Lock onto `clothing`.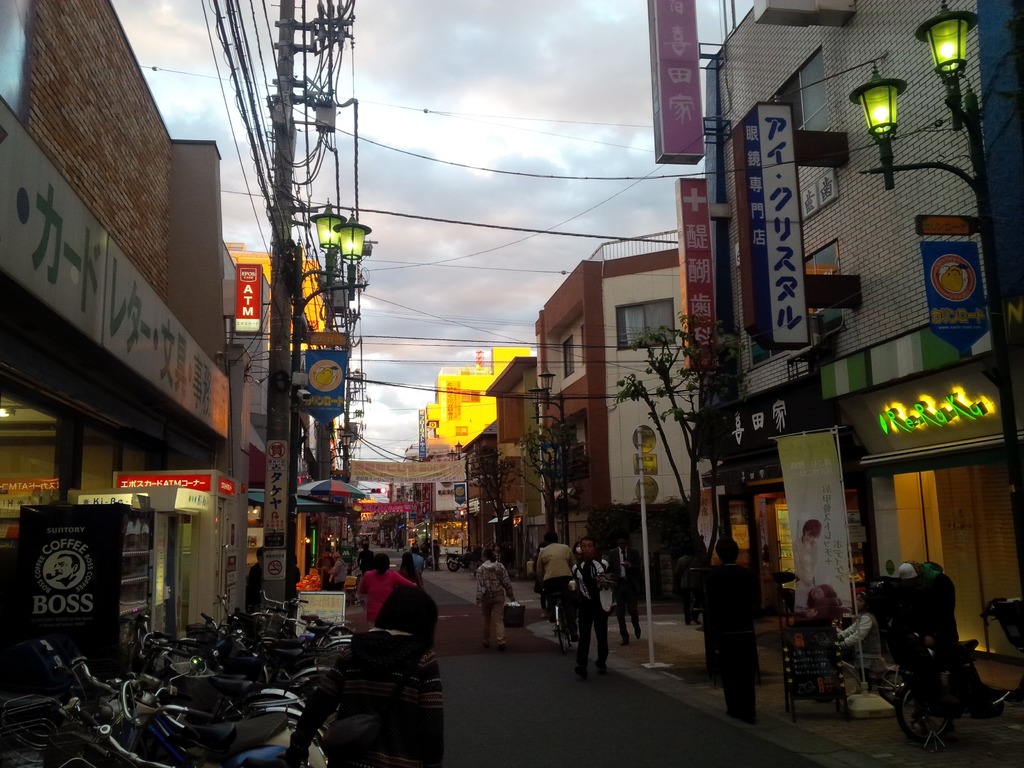
Locked: crop(607, 550, 639, 637).
